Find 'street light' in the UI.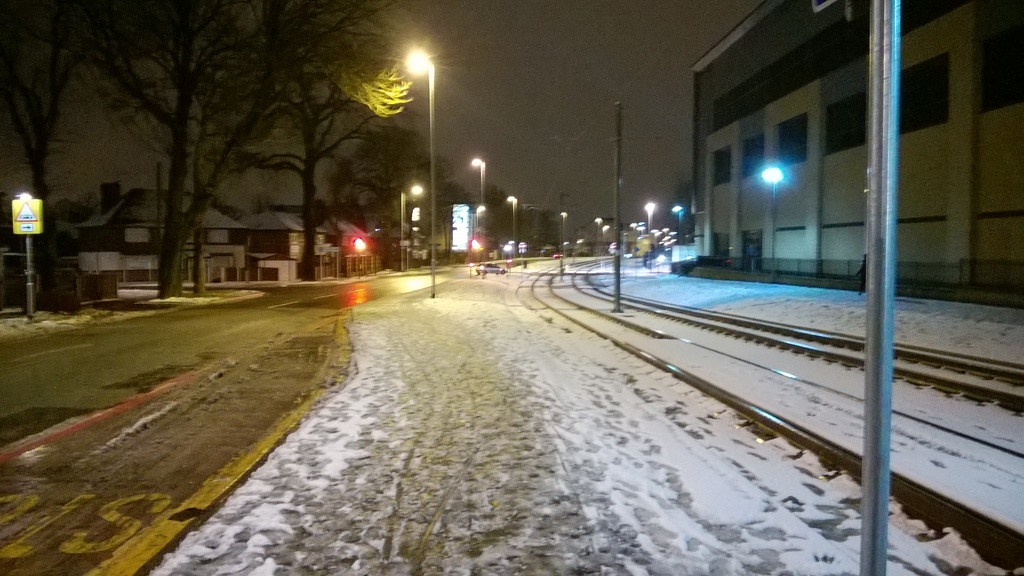
UI element at (left=558, top=207, right=564, bottom=255).
